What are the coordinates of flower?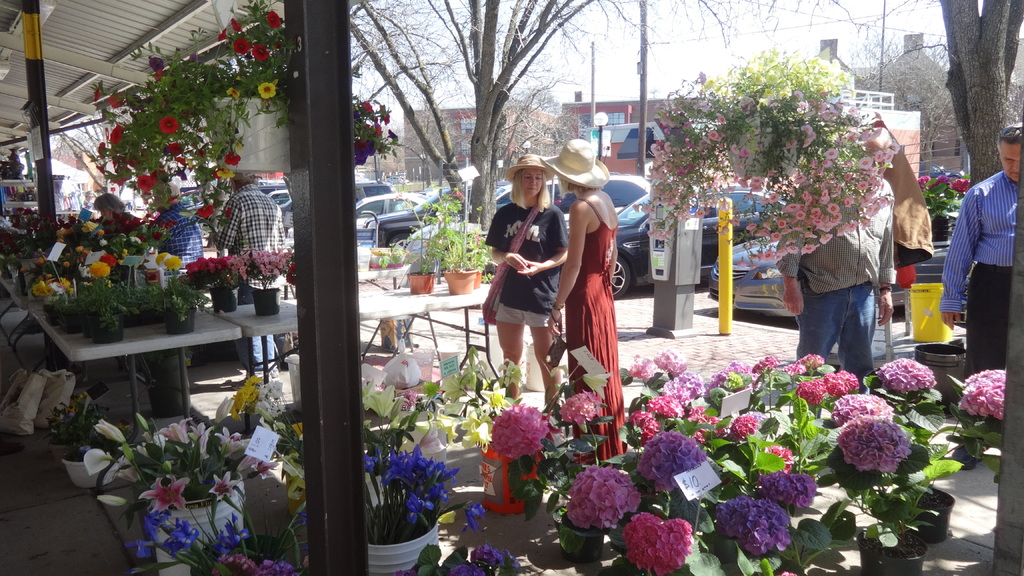
{"x1": 124, "y1": 532, "x2": 159, "y2": 557}.
